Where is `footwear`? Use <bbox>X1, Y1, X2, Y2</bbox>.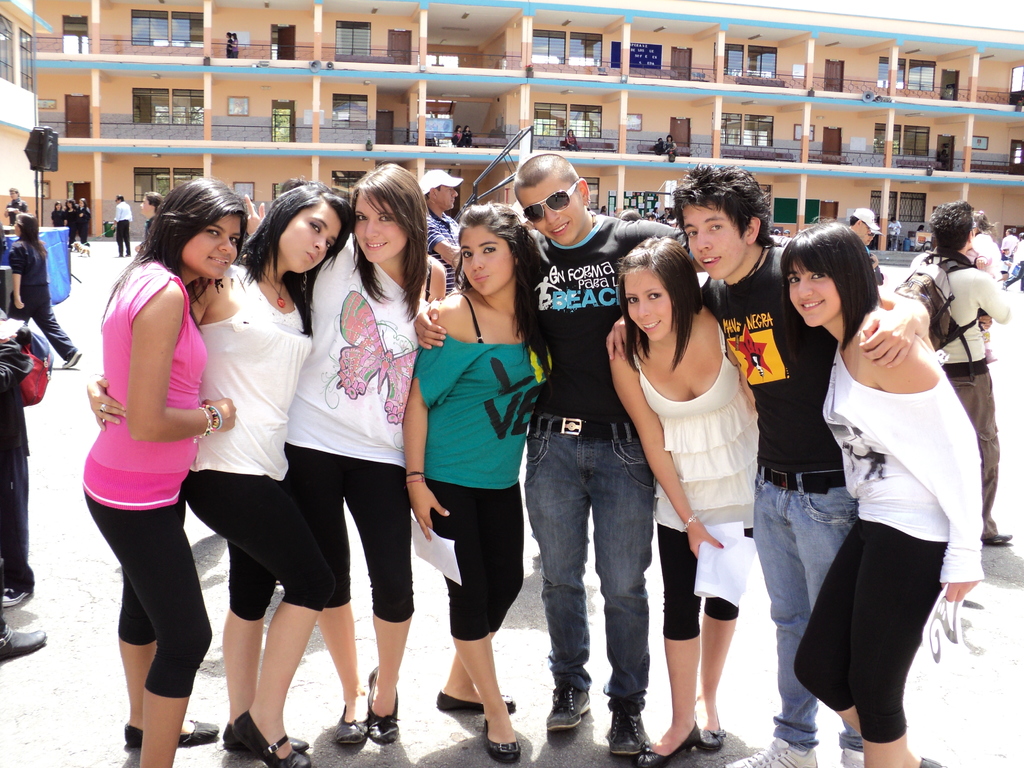
<bbox>606, 714, 646, 759</bbox>.
